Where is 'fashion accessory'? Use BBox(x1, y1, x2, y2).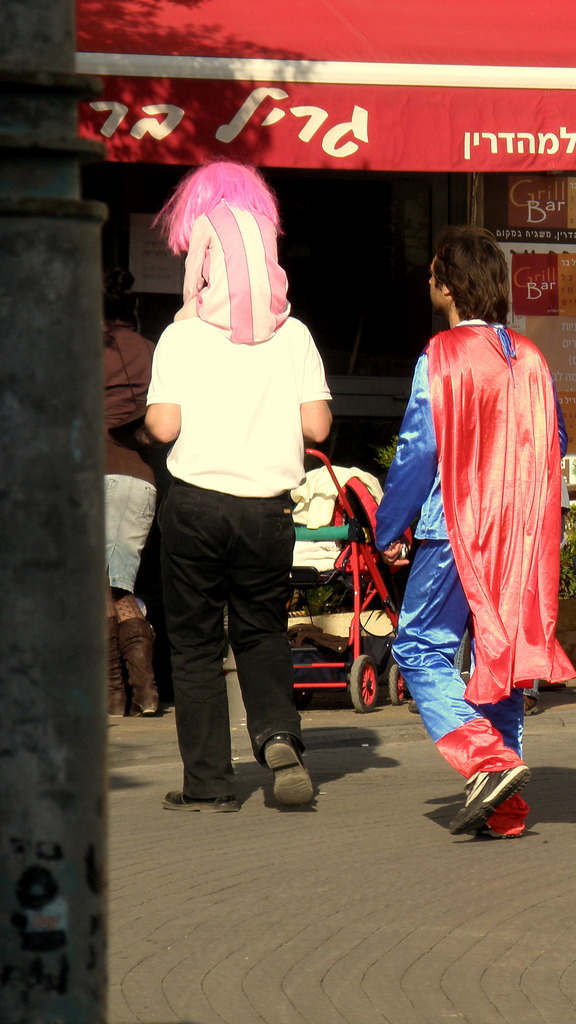
BBox(449, 762, 530, 839).
